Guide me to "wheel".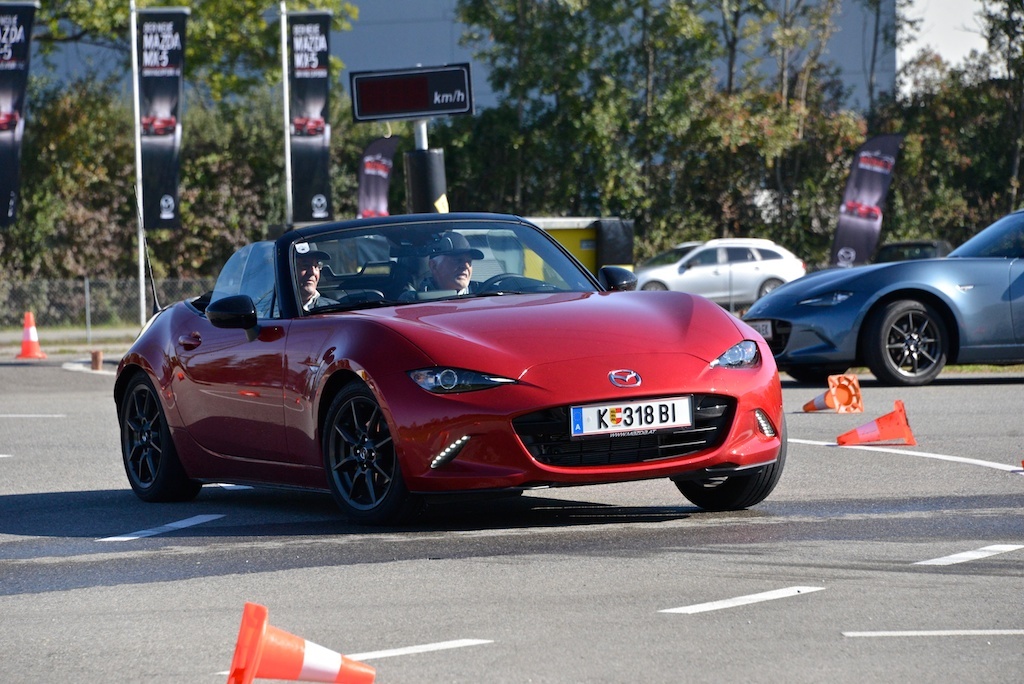
Guidance: 639,281,670,292.
